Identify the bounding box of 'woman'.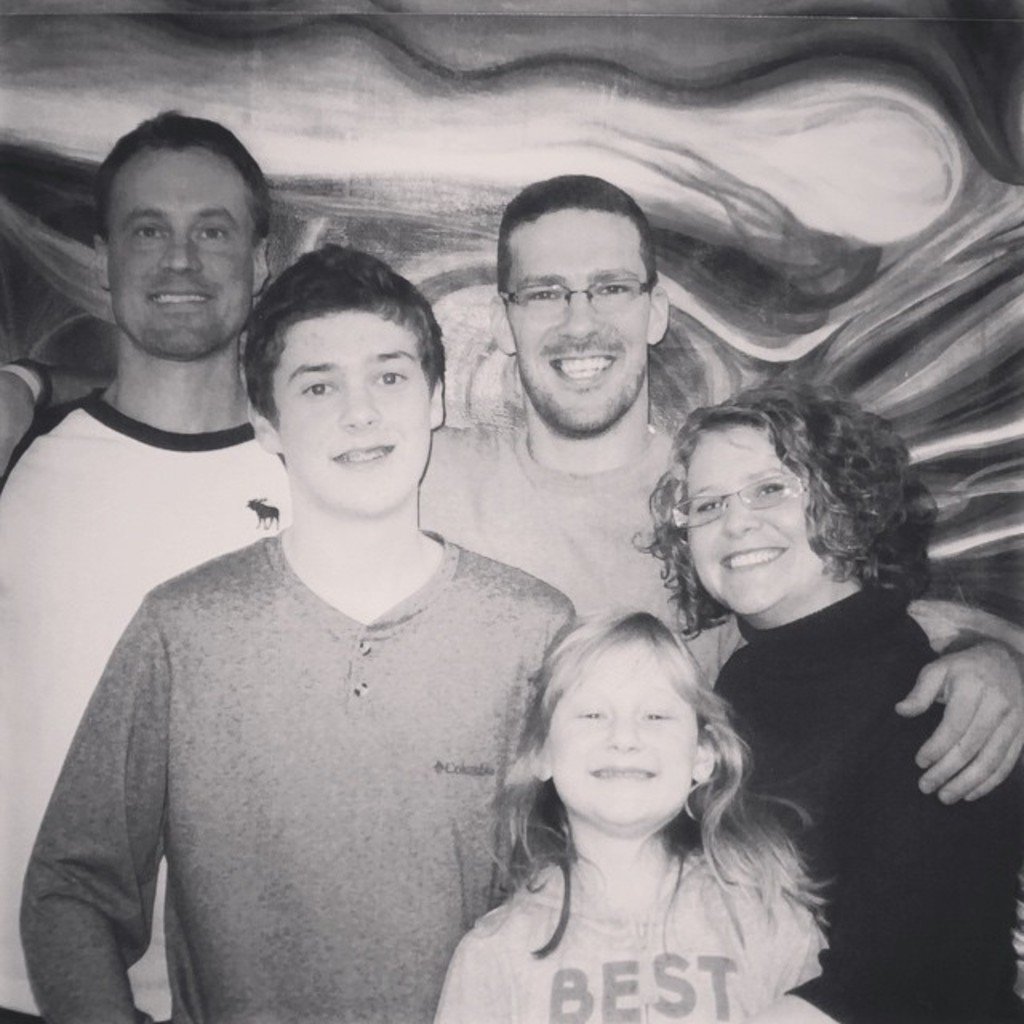
box=[626, 376, 1022, 1022].
